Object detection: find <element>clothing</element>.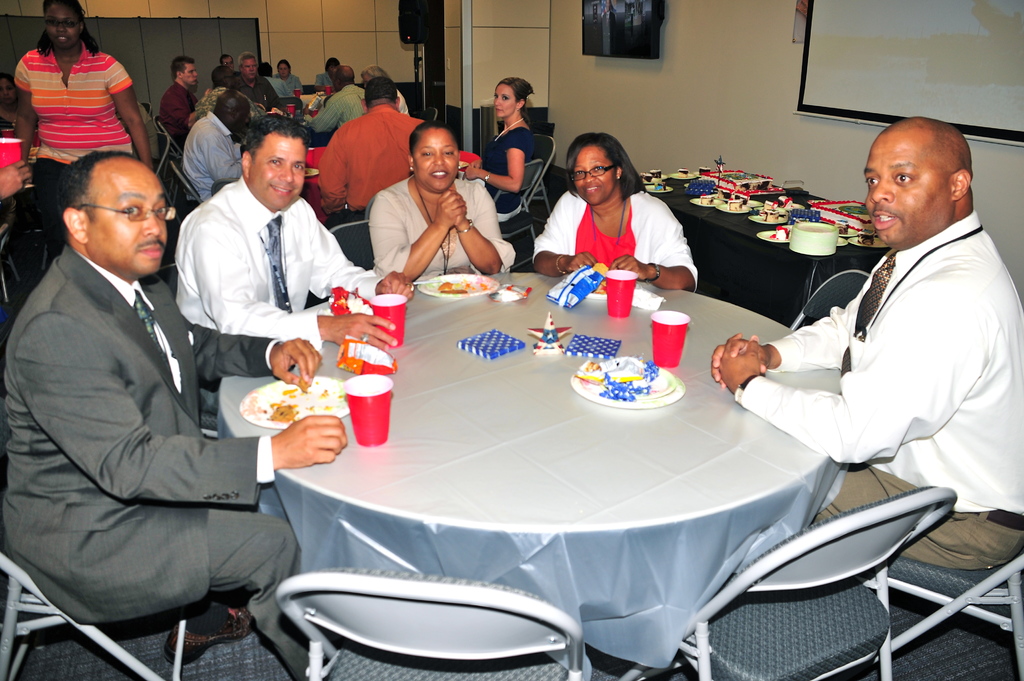
region(366, 174, 513, 269).
